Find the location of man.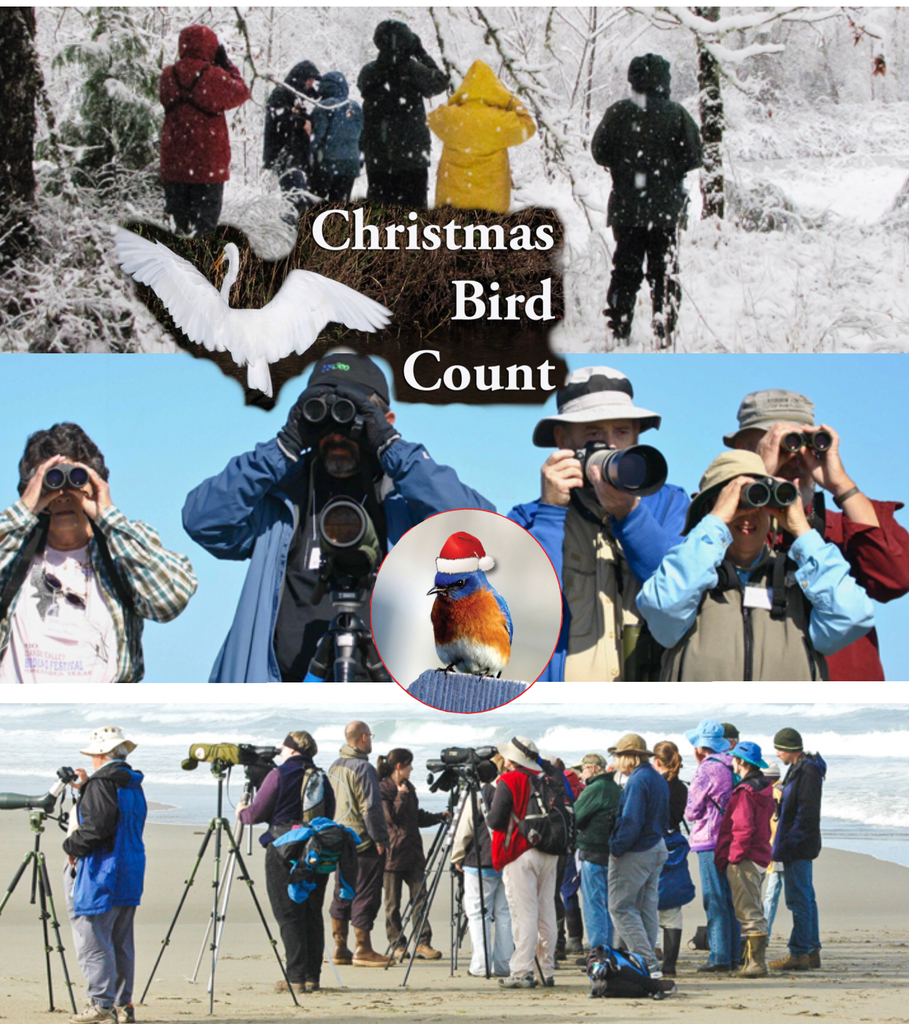
Location: Rect(507, 362, 693, 680).
